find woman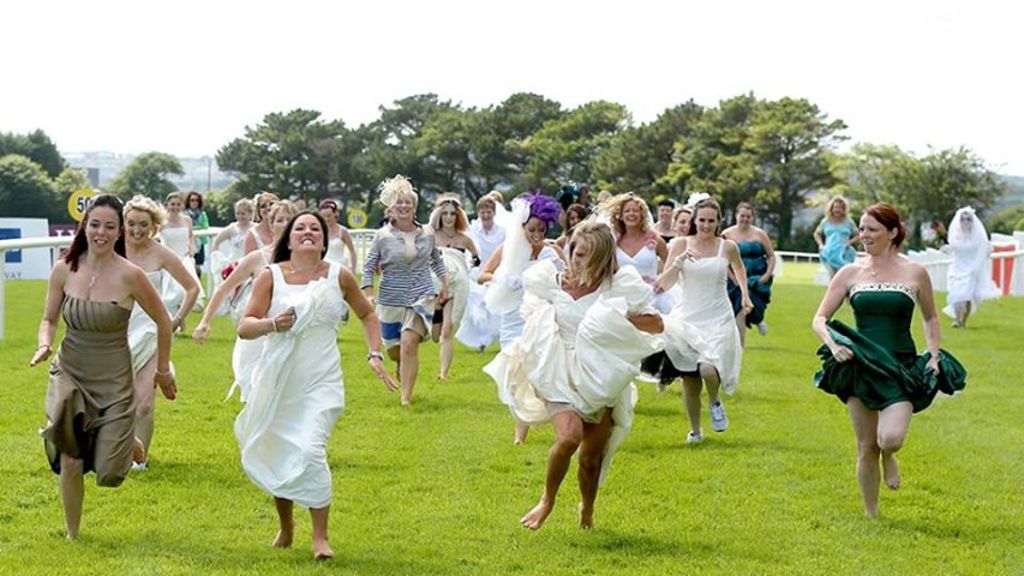
rect(653, 197, 678, 238)
